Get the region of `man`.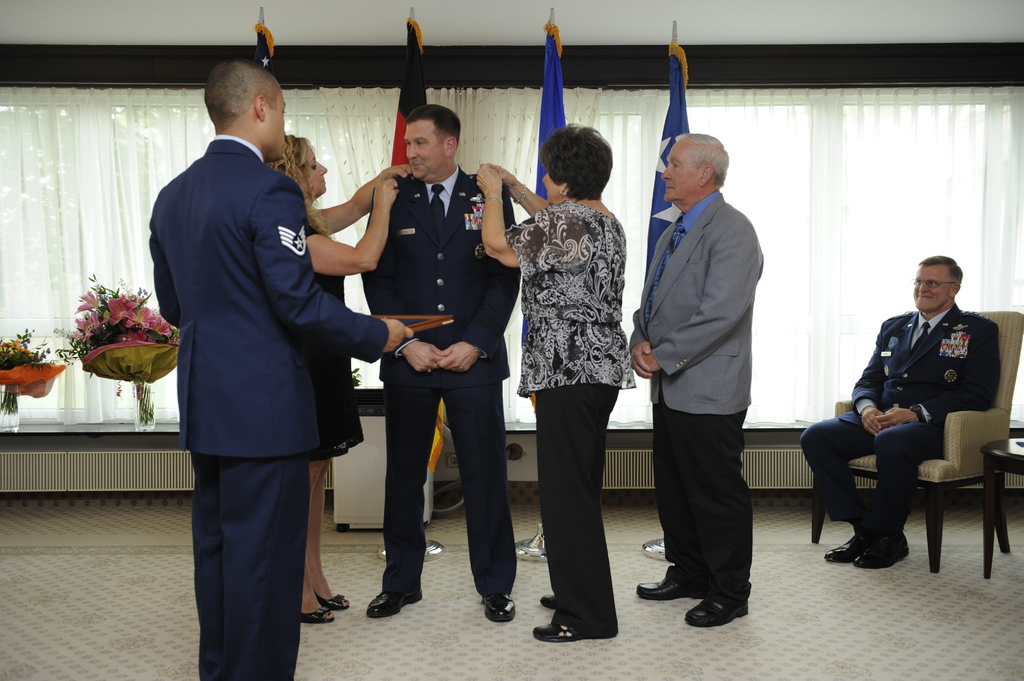
{"left": 628, "top": 132, "right": 766, "bottom": 627}.
